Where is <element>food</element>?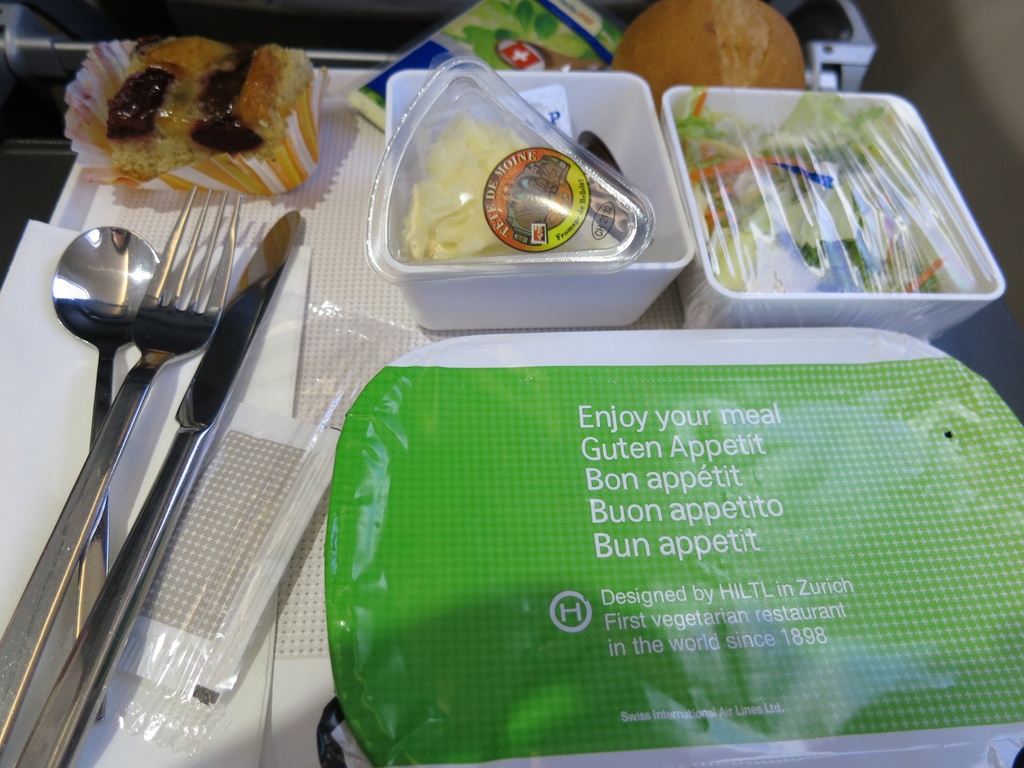
<box>401,109,621,263</box>.
